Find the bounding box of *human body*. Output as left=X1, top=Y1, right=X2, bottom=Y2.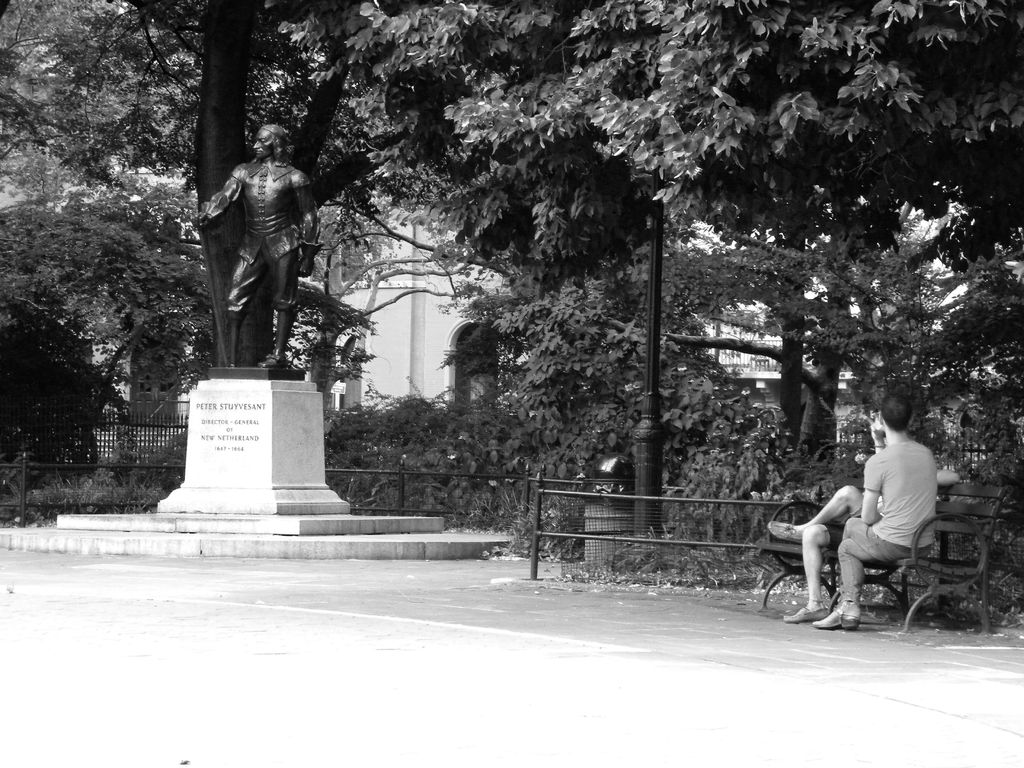
left=804, top=397, right=969, bottom=627.
